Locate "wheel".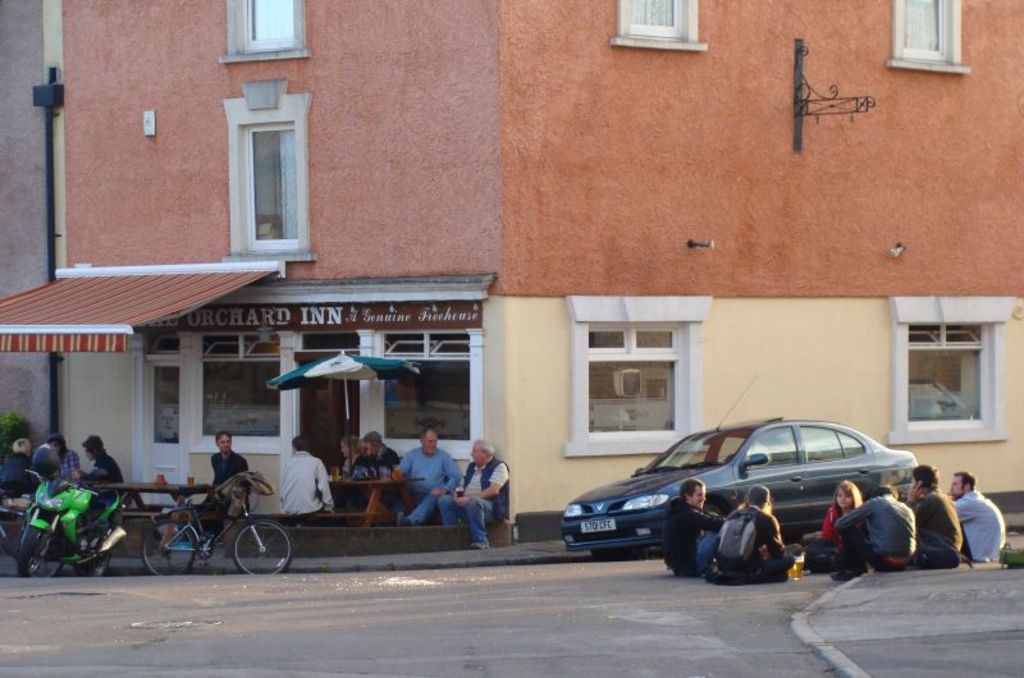
Bounding box: (left=18, top=528, right=47, bottom=576).
